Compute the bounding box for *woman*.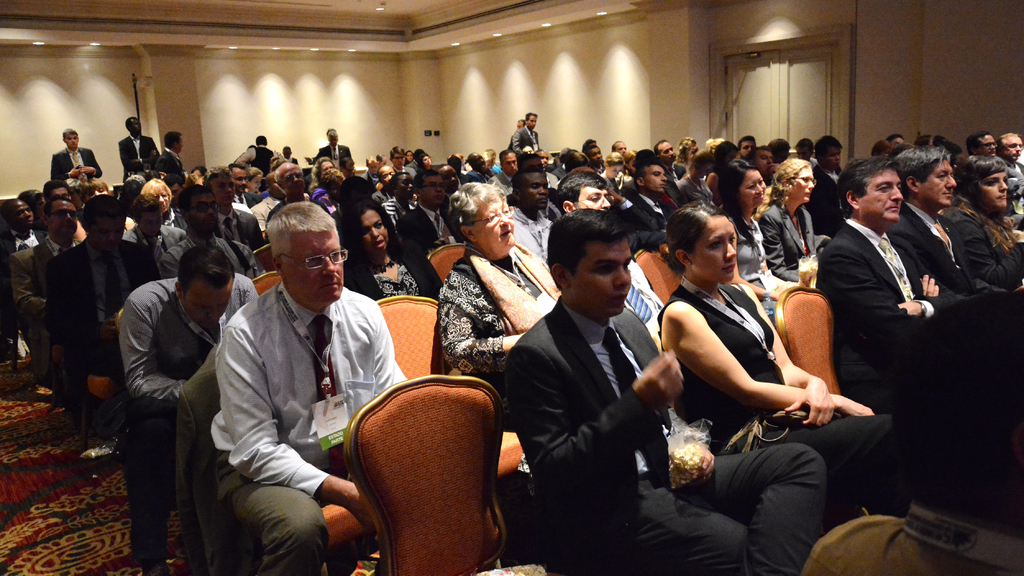
675/140/701/176.
